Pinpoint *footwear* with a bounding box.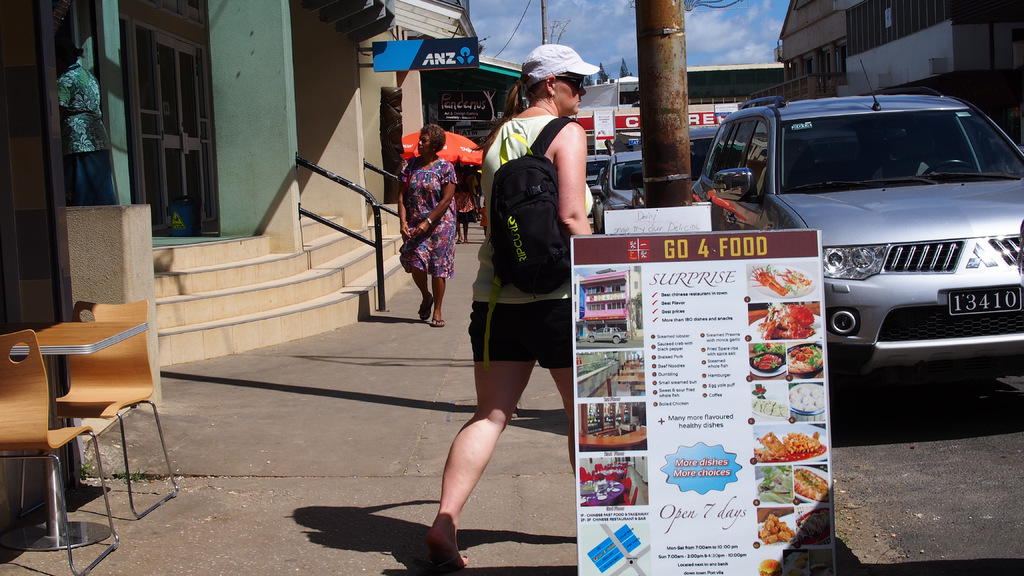
<bbox>430, 317, 445, 328</bbox>.
